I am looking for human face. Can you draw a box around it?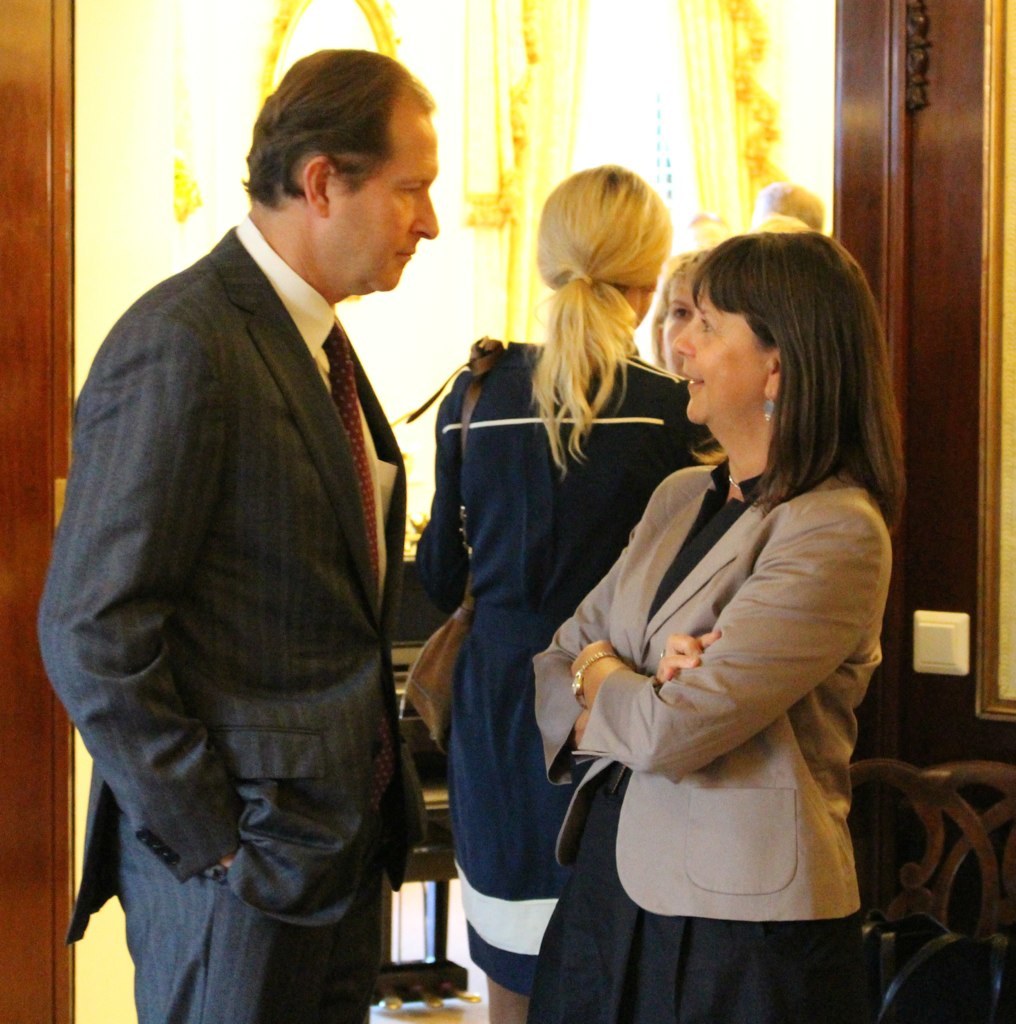
Sure, the bounding box is bbox(673, 296, 766, 424).
